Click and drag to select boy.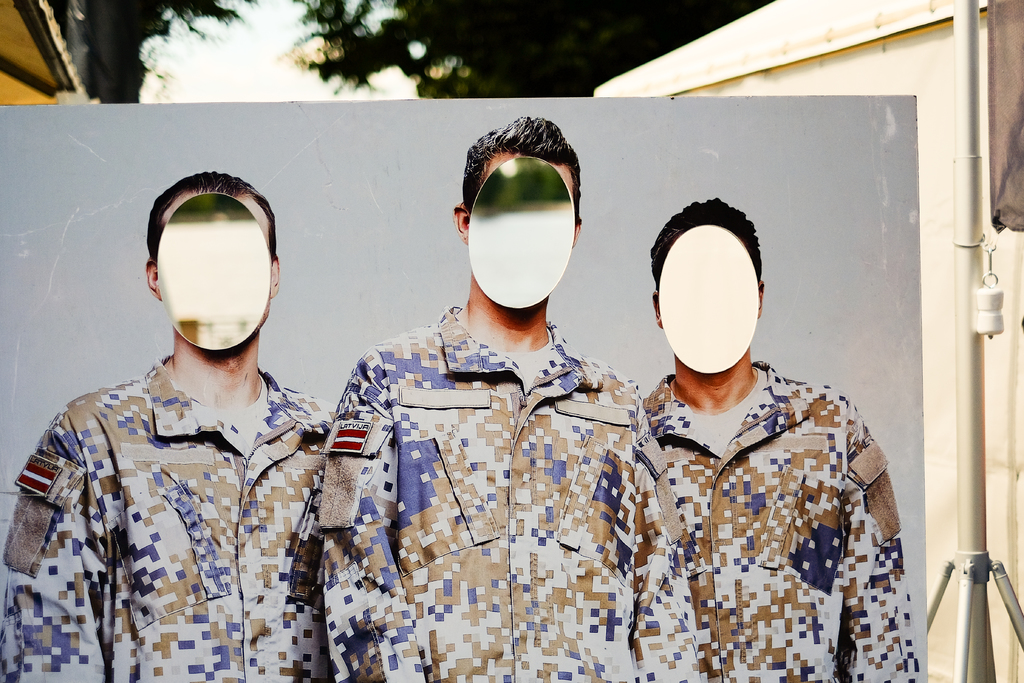
Selection: (643,199,925,682).
